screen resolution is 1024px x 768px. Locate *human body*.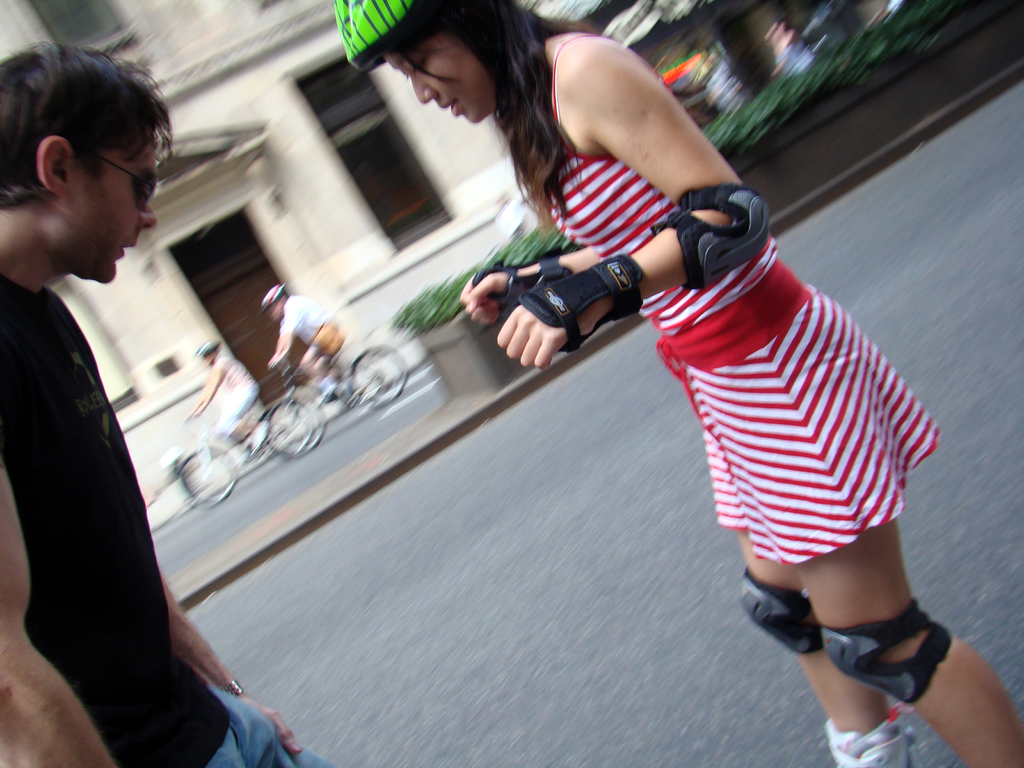
(0,45,339,767).
